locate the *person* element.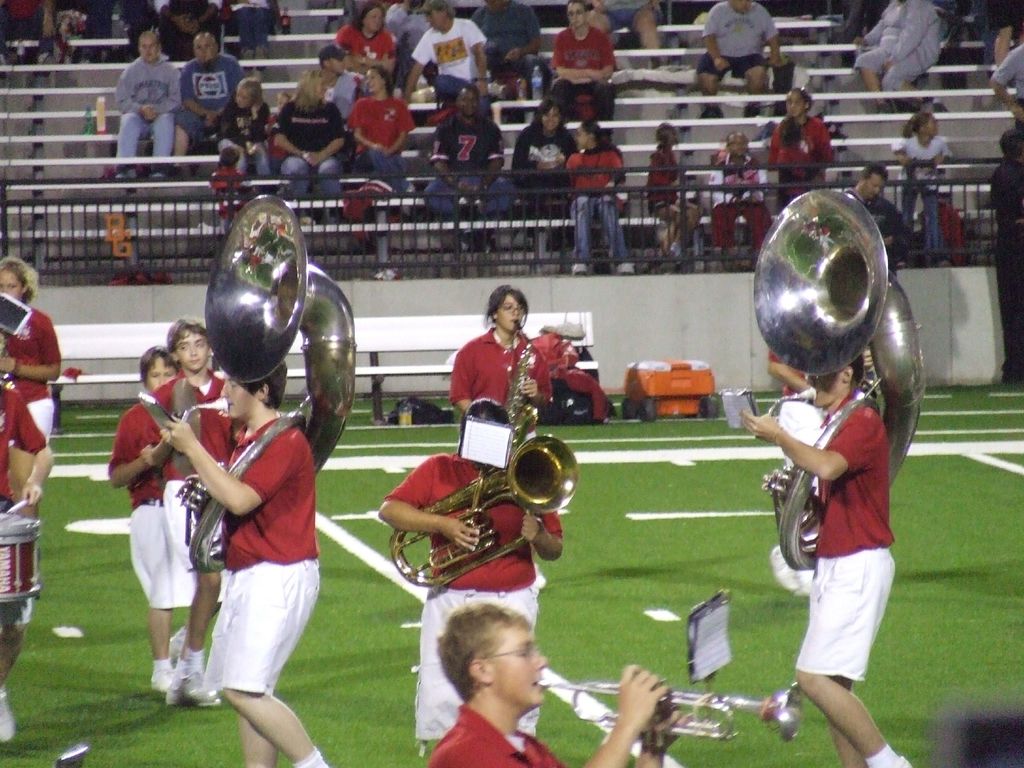
Element bbox: box=[981, 32, 1023, 138].
